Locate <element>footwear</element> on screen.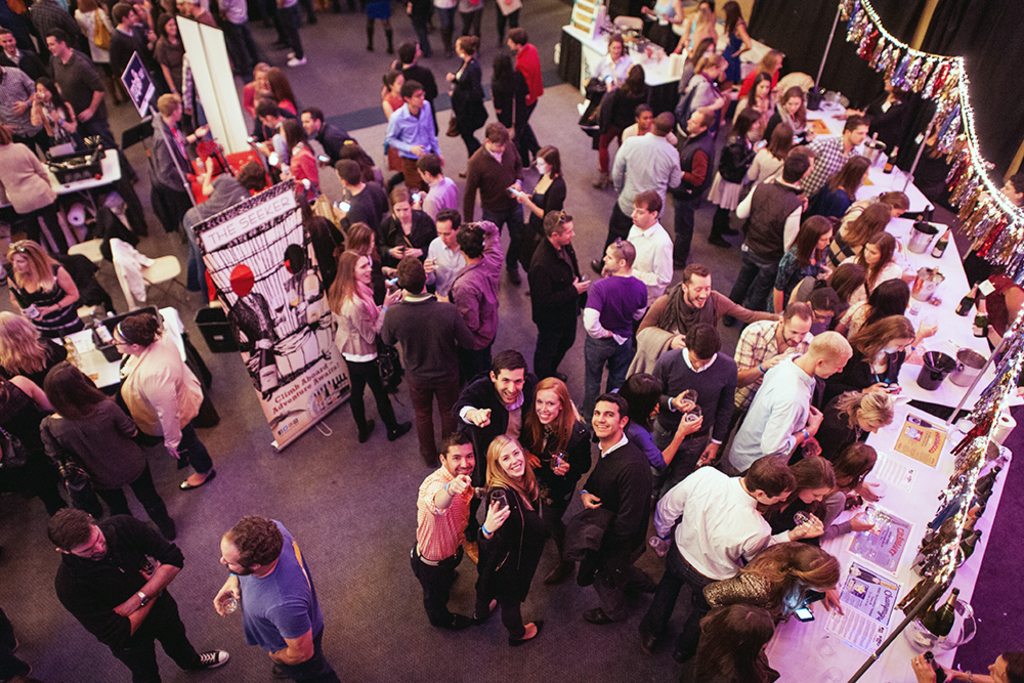
On screen at BBox(703, 238, 732, 250).
